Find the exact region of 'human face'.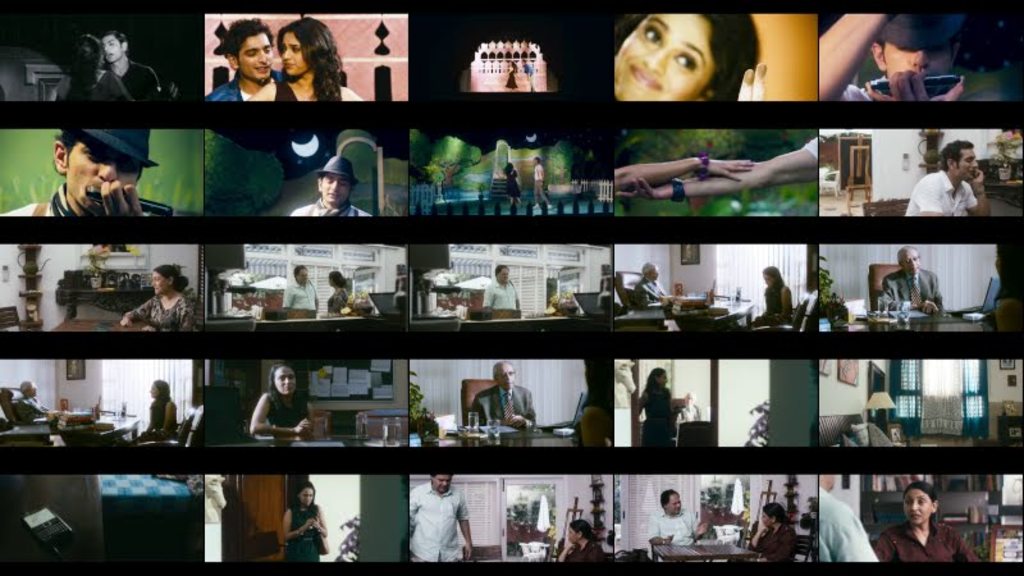
Exact region: [67,137,142,198].
